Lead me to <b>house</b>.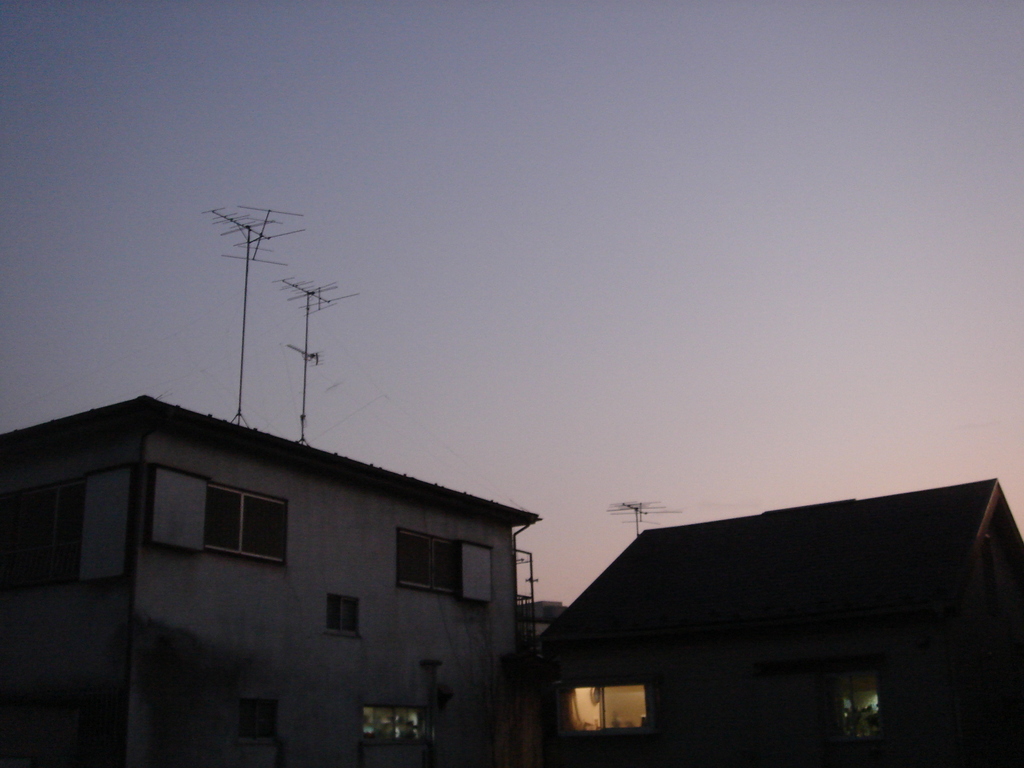
Lead to bbox=[513, 463, 997, 767].
